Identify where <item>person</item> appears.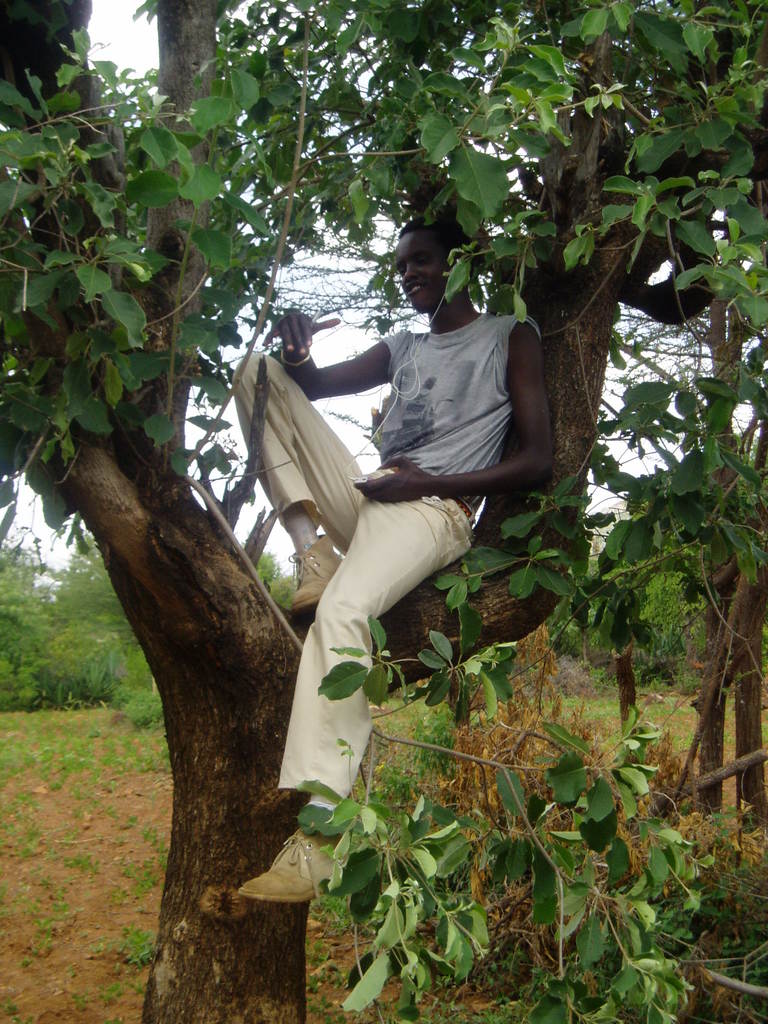
Appears at {"left": 211, "top": 194, "right": 573, "bottom": 916}.
